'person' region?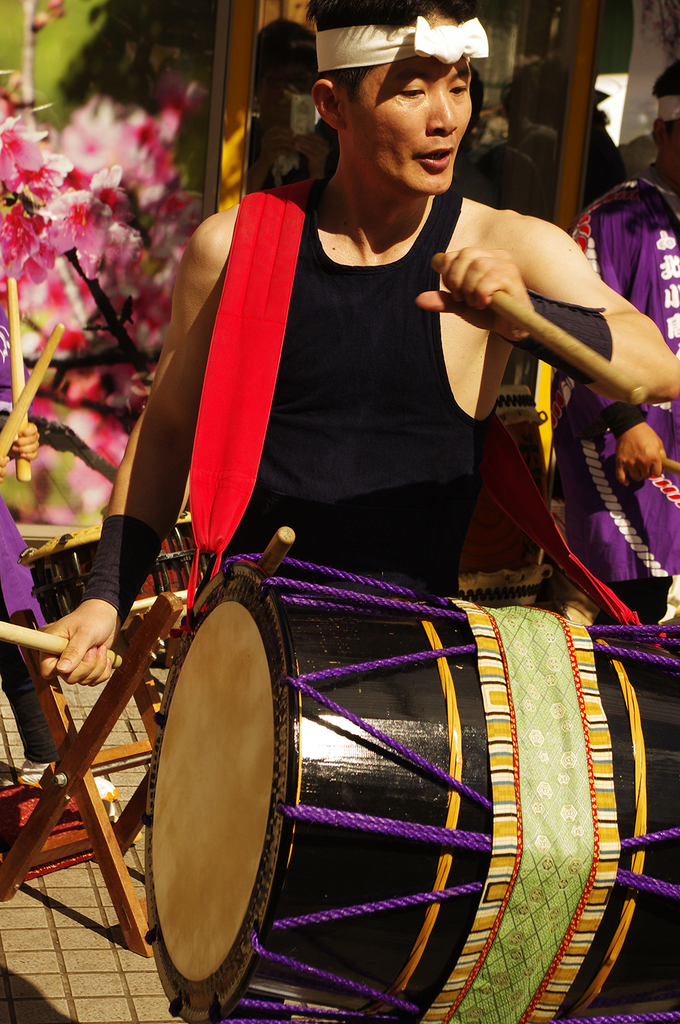
(554,67,679,636)
